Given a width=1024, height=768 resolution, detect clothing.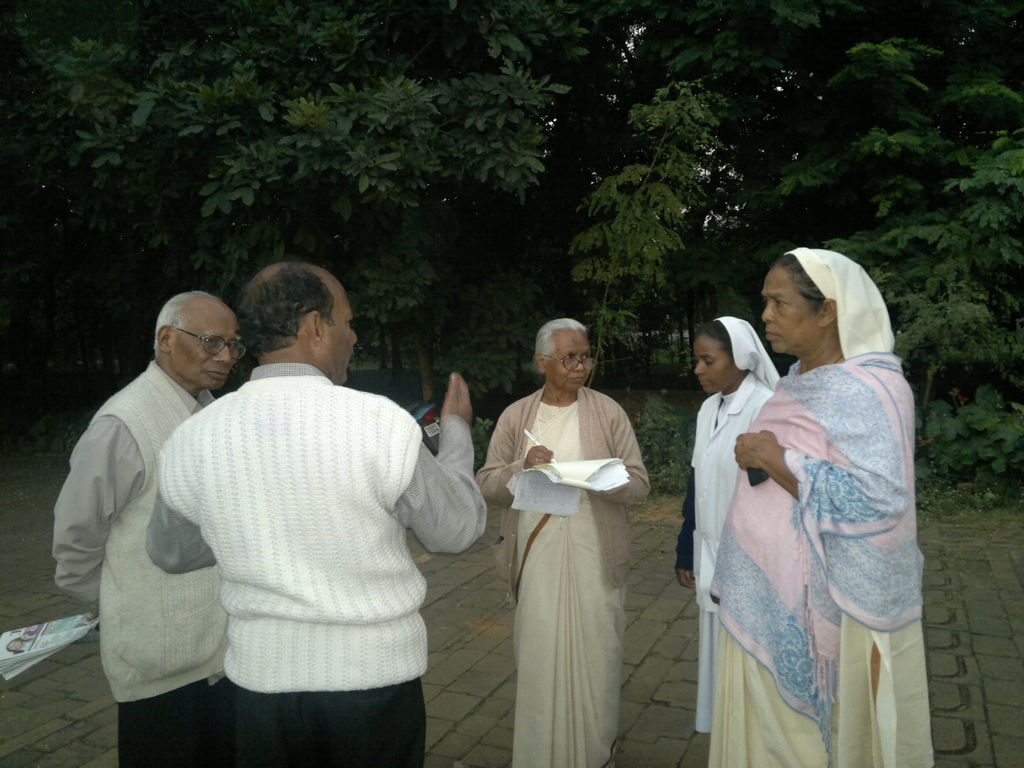
{"x1": 476, "y1": 371, "x2": 657, "y2": 767}.
